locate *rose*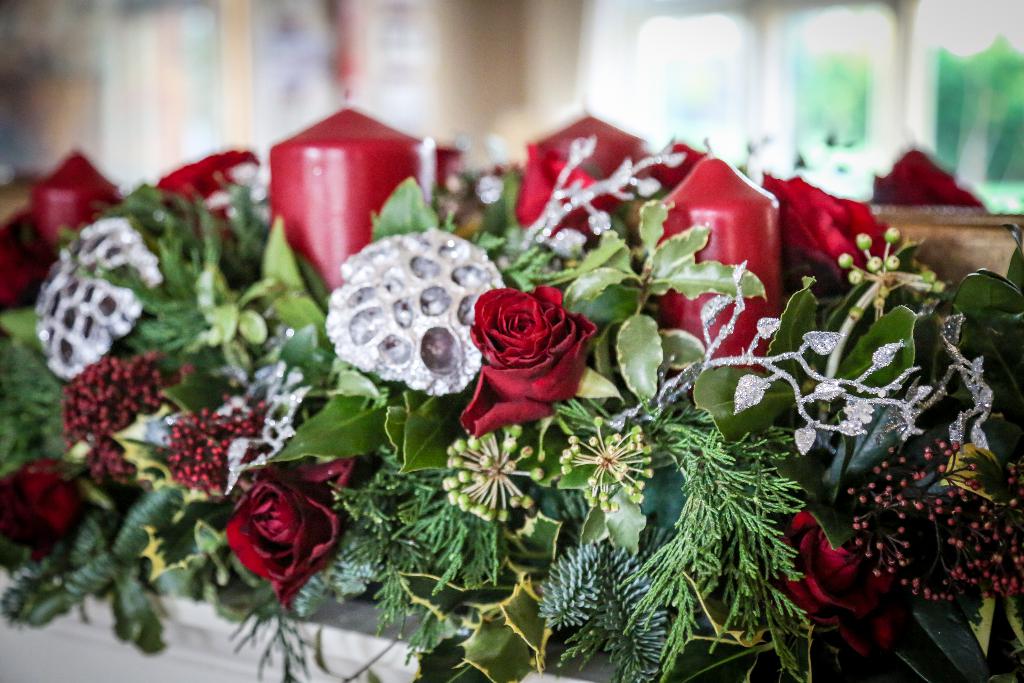
select_region(515, 142, 626, 237)
